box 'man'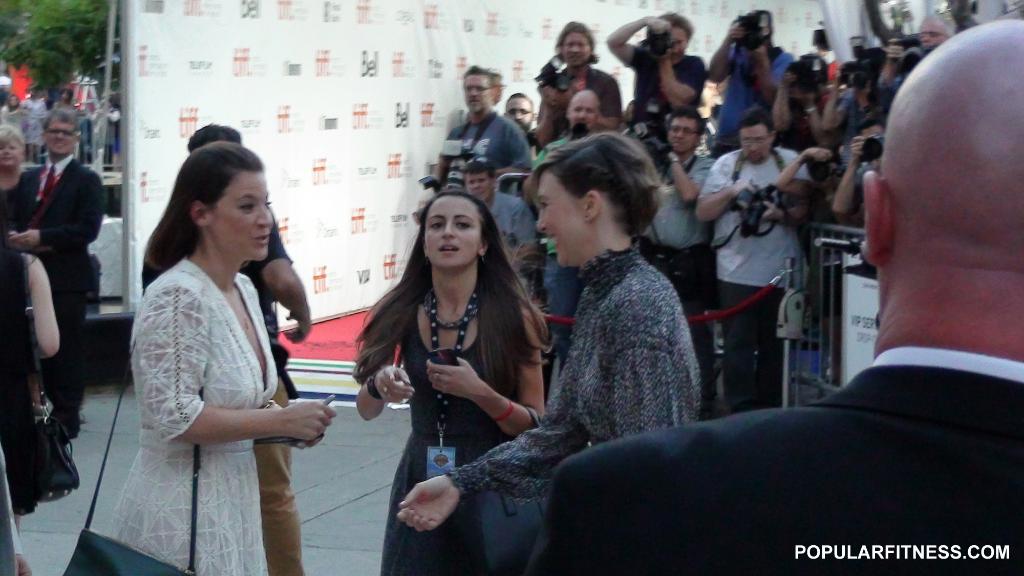
(left=527, top=18, right=1023, bottom=575)
